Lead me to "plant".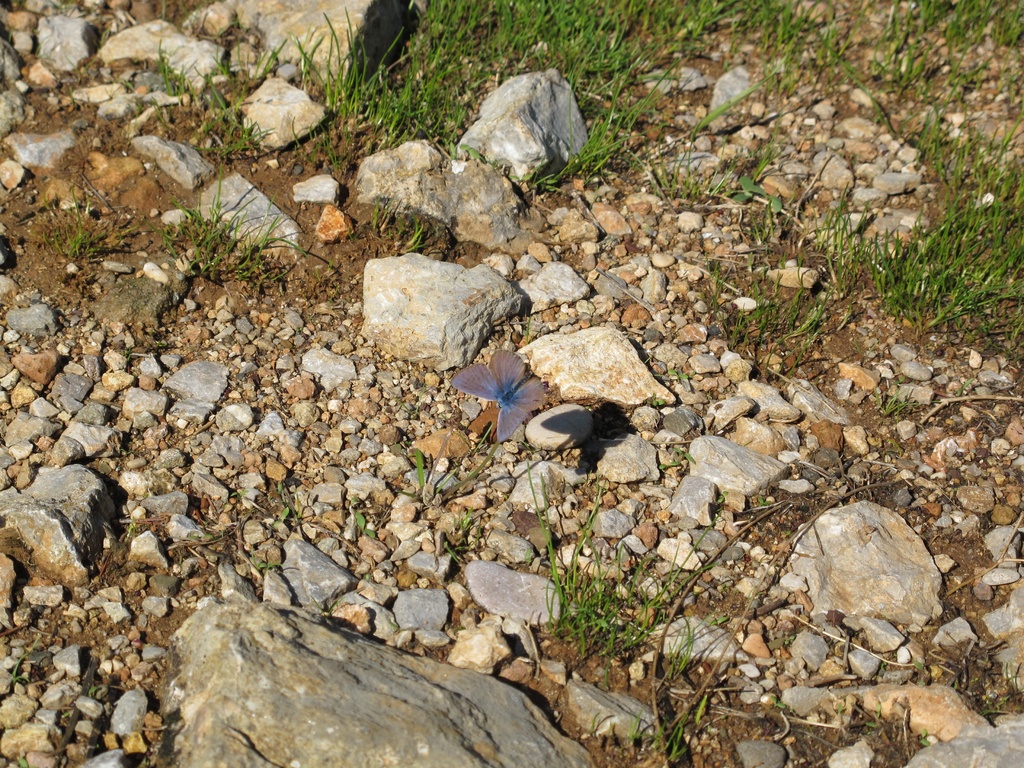
Lead to <box>390,383,426,418</box>.
